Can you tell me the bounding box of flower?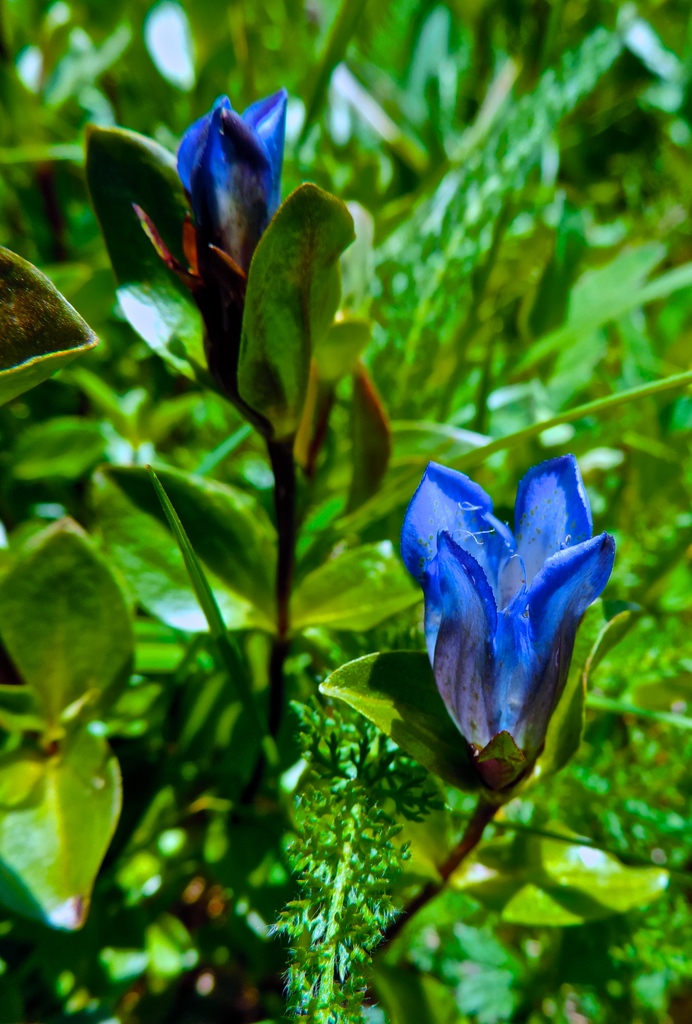
select_region(379, 443, 634, 773).
